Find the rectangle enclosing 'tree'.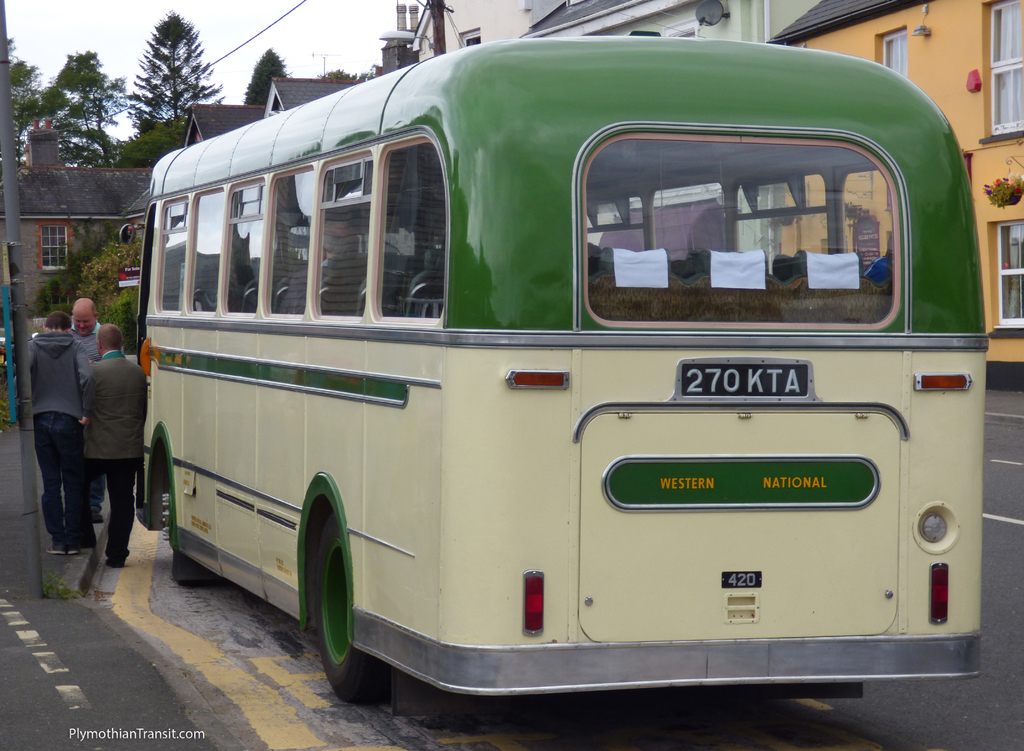
region(1, 0, 28, 153).
